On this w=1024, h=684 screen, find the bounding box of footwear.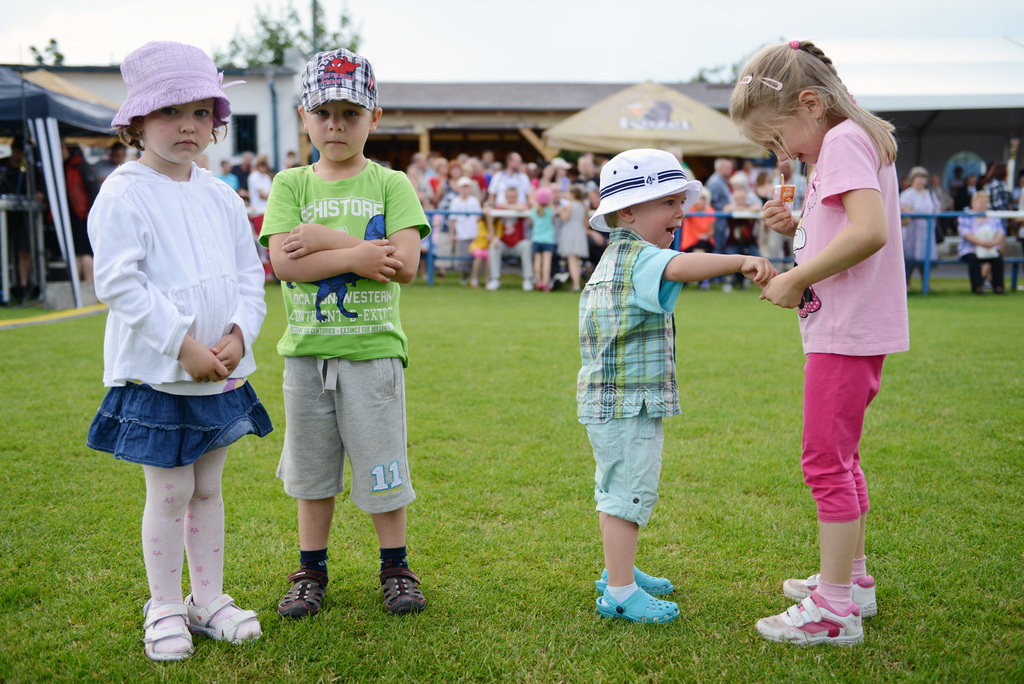
Bounding box: 776/569/882/622.
